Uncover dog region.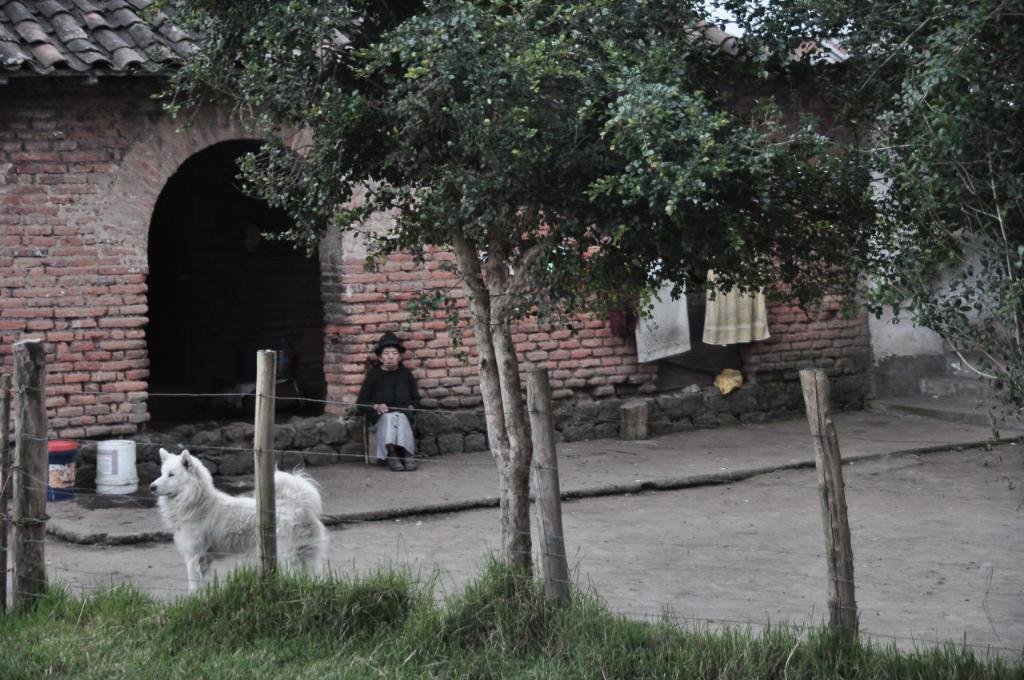
Uncovered: (left=147, top=444, right=323, bottom=590).
